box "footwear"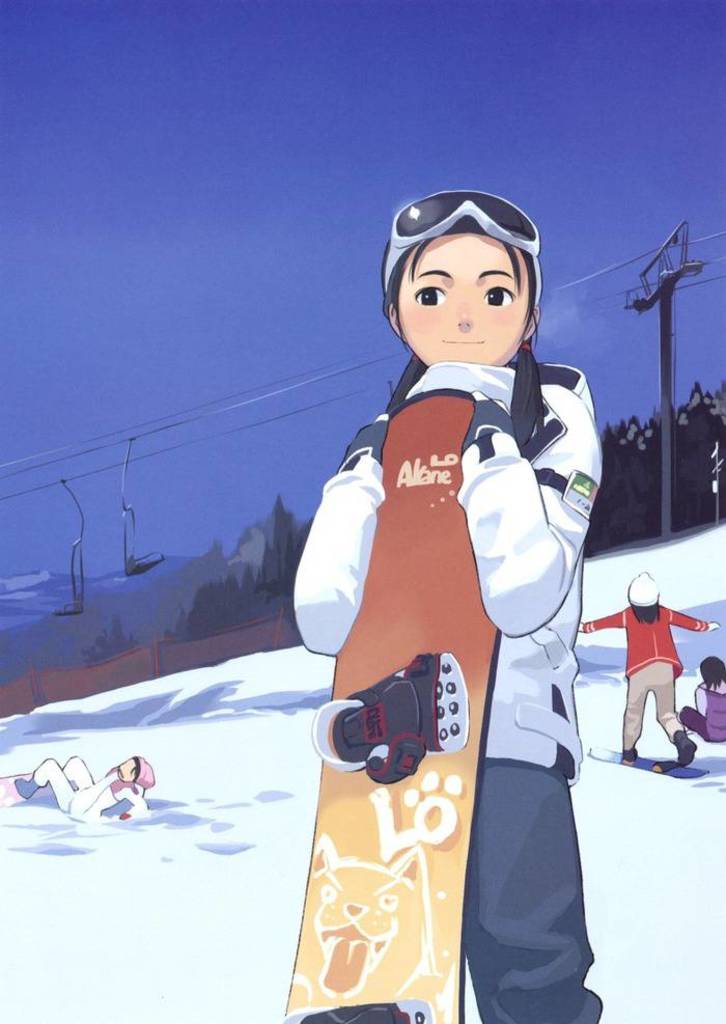
(675, 727, 696, 770)
